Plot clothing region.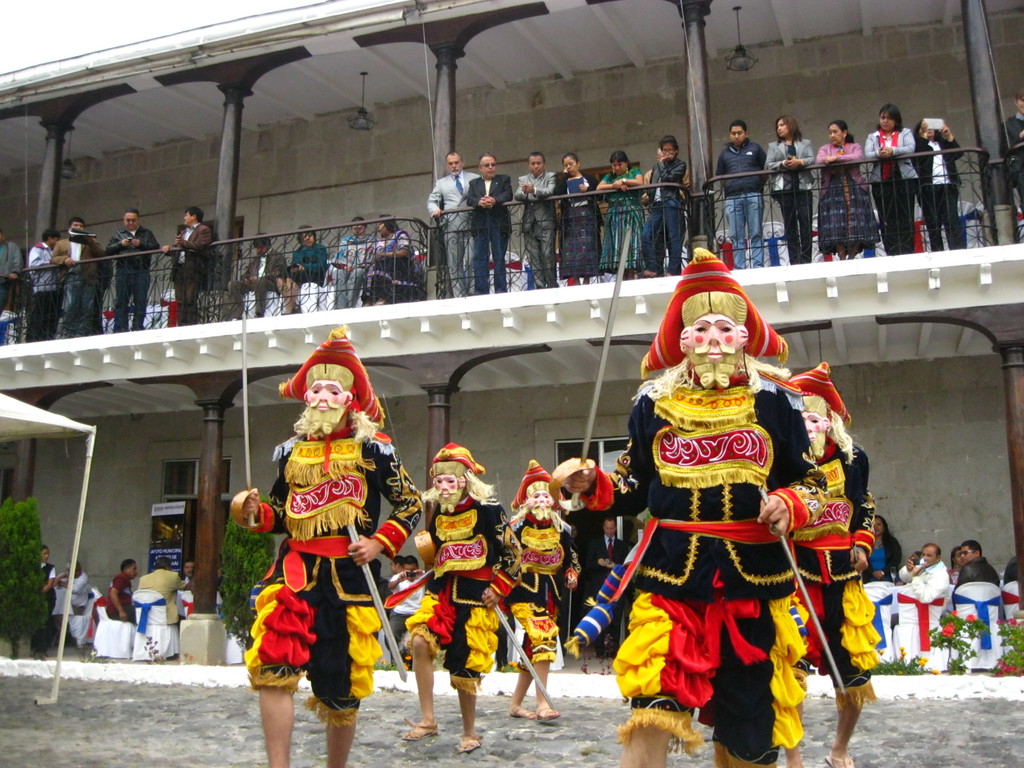
Plotted at detection(32, 240, 68, 337).
